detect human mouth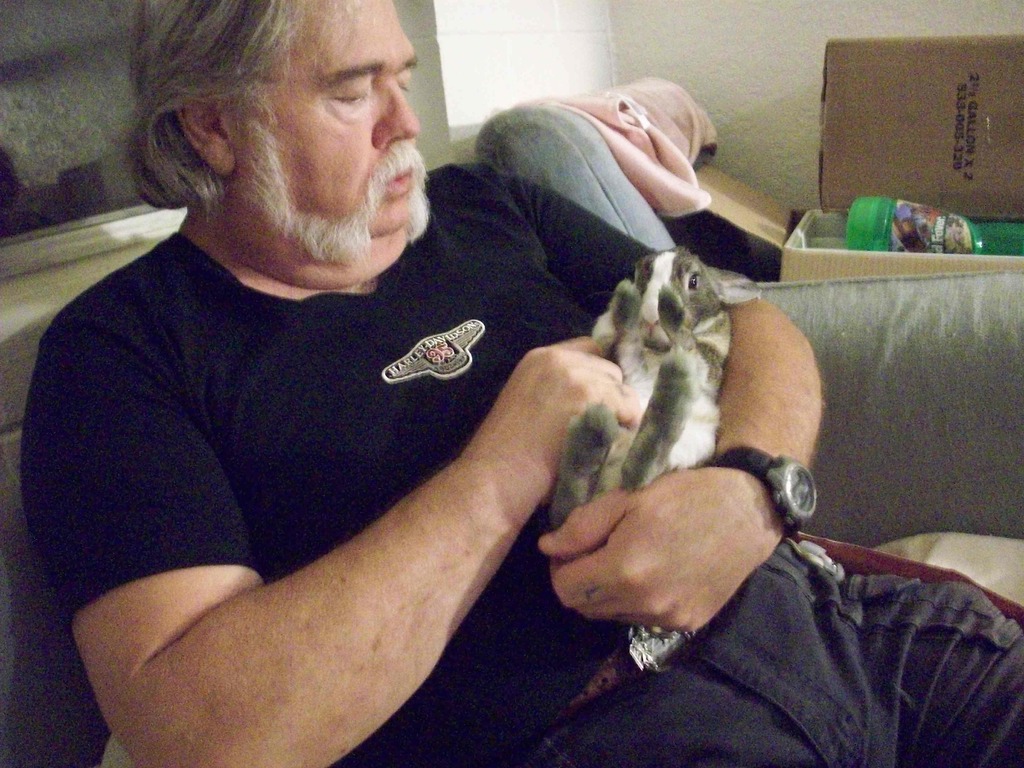
bbox(377, 152, 415, 202)
